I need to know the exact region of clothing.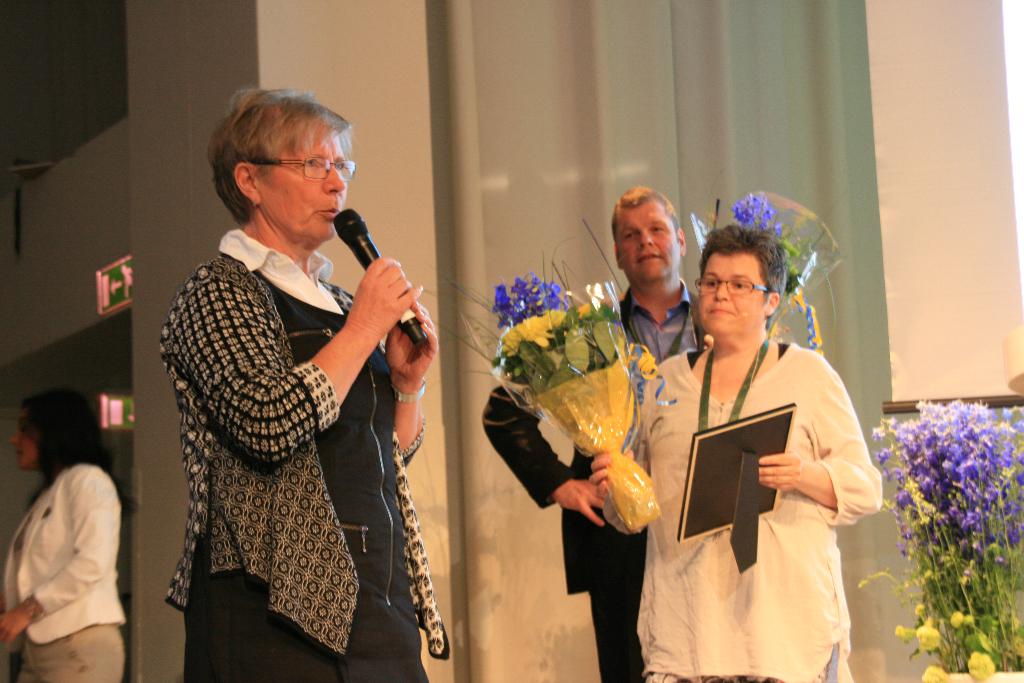
Region: box(6, 459, 127, 682).
